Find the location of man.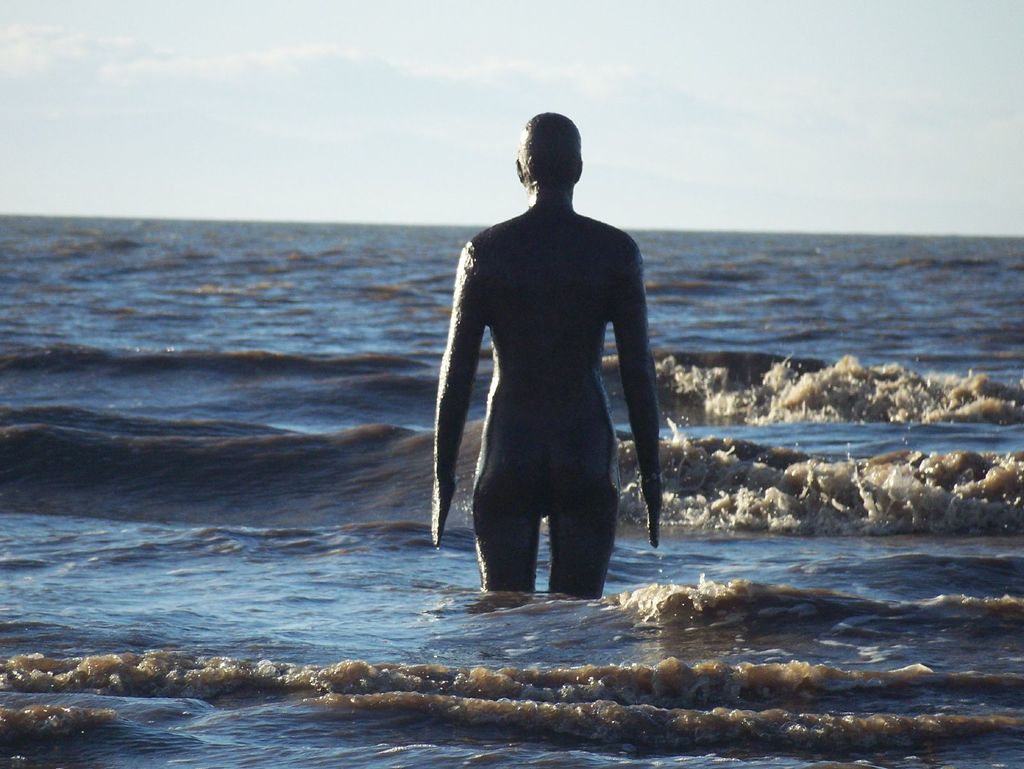
Location: x1=387, y1=142, x2=668, y2=603.
